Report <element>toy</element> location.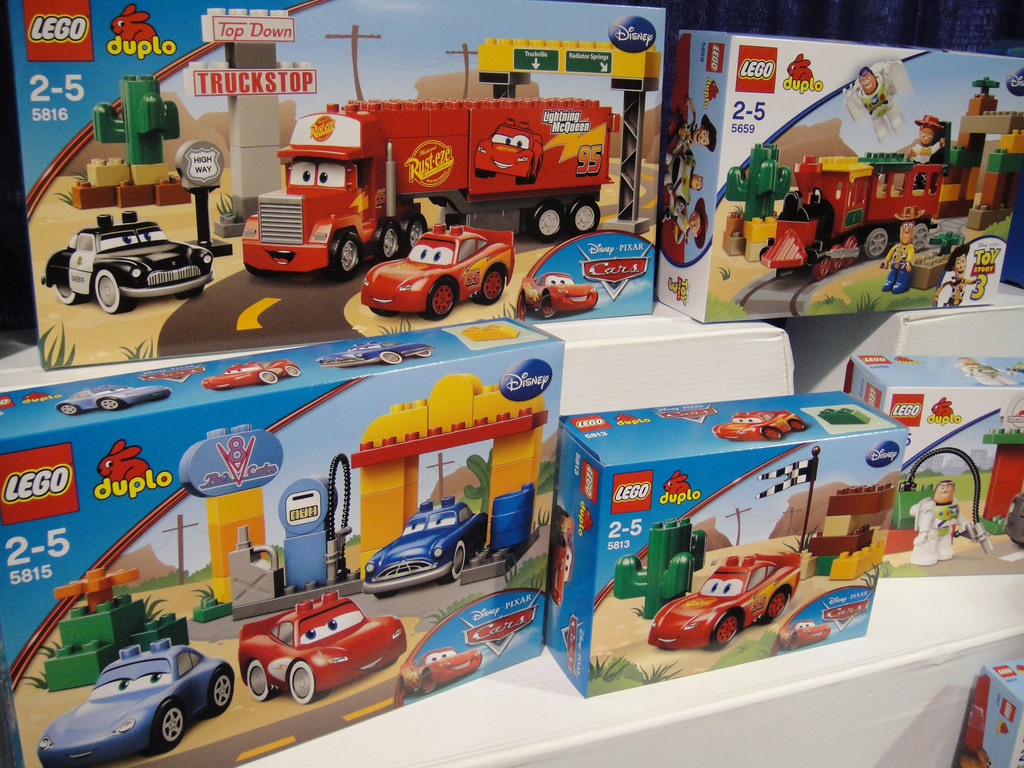
Report: (left=656, top=97, right=717, bottom=243).
